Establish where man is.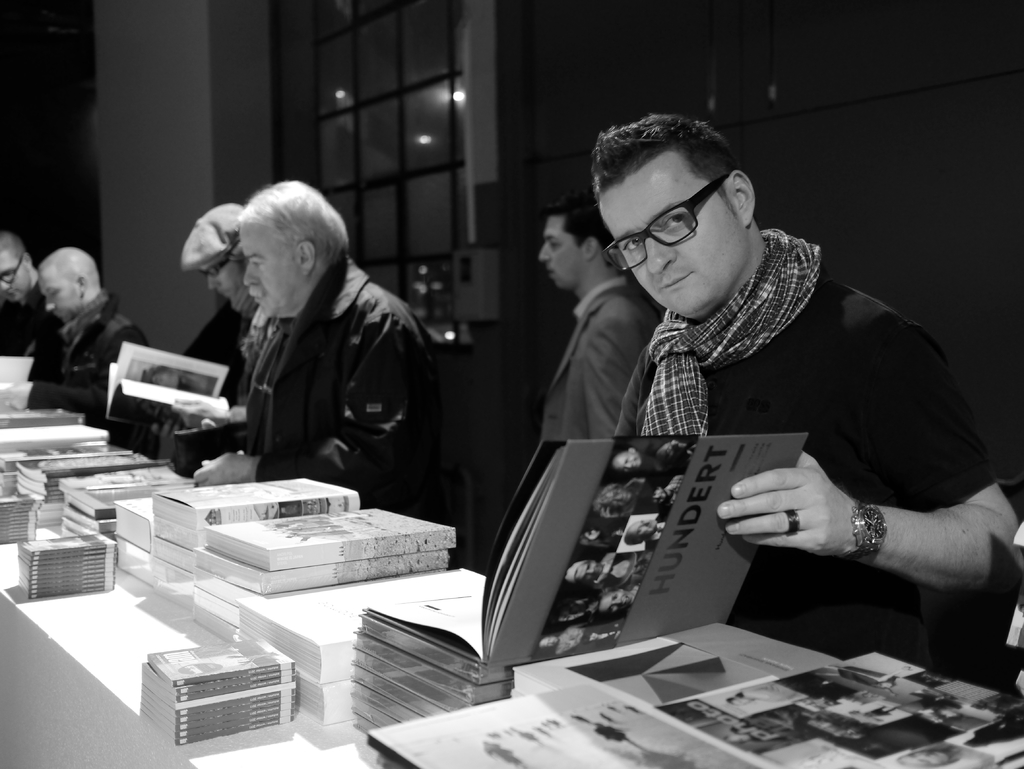
Established at pyautogui.locateOnScreen(0, 224, 66, 350).
